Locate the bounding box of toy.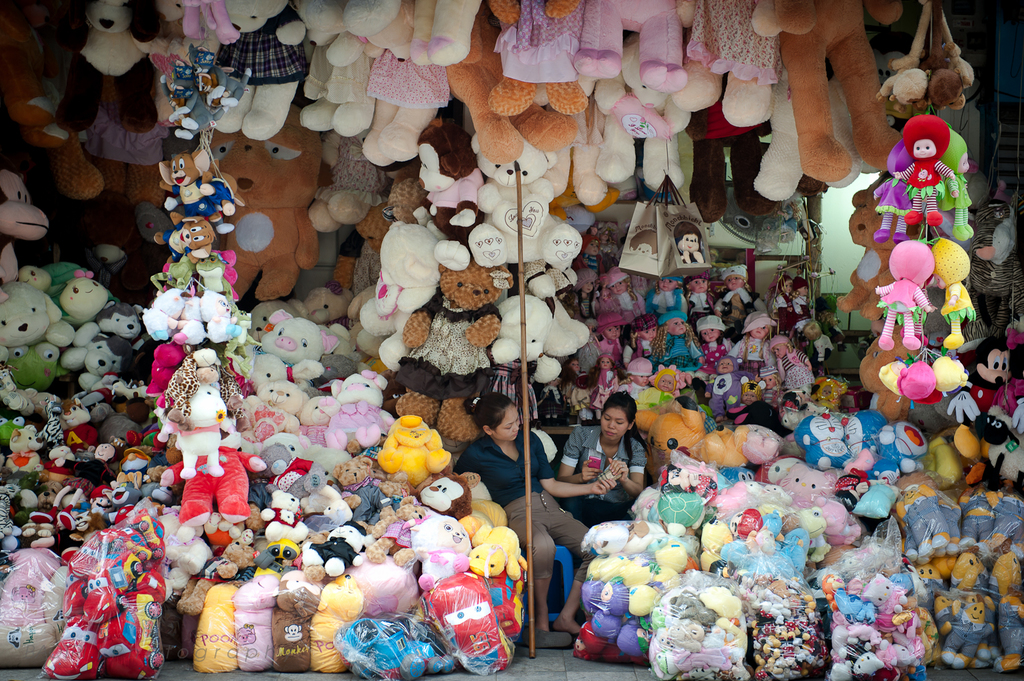
Bounding box: detection(967, 311, 1023, 440).
